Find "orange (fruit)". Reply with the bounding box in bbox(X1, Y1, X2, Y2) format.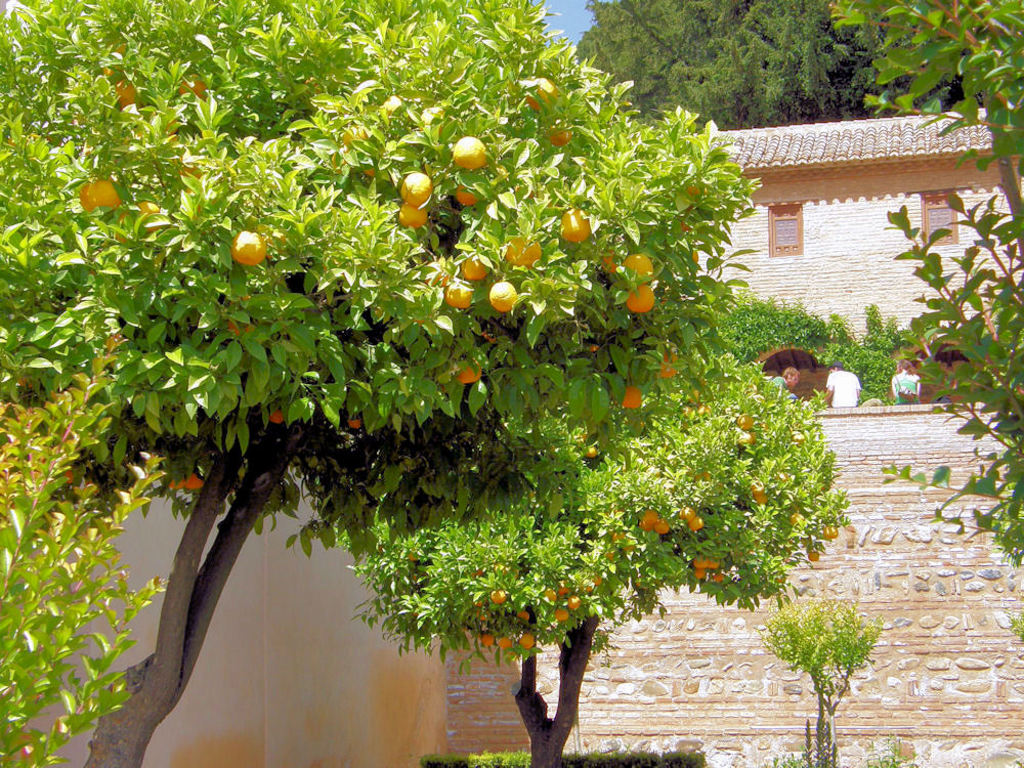
bbox(450, 285, 475, 310).
